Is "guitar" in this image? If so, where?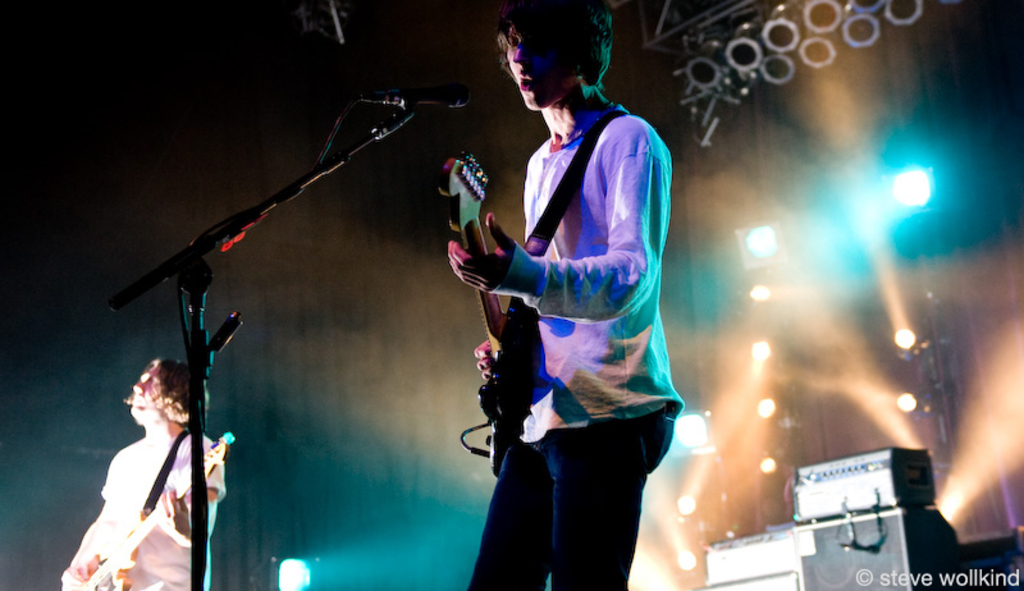
Yes, at [440, 154, 530, 478].
